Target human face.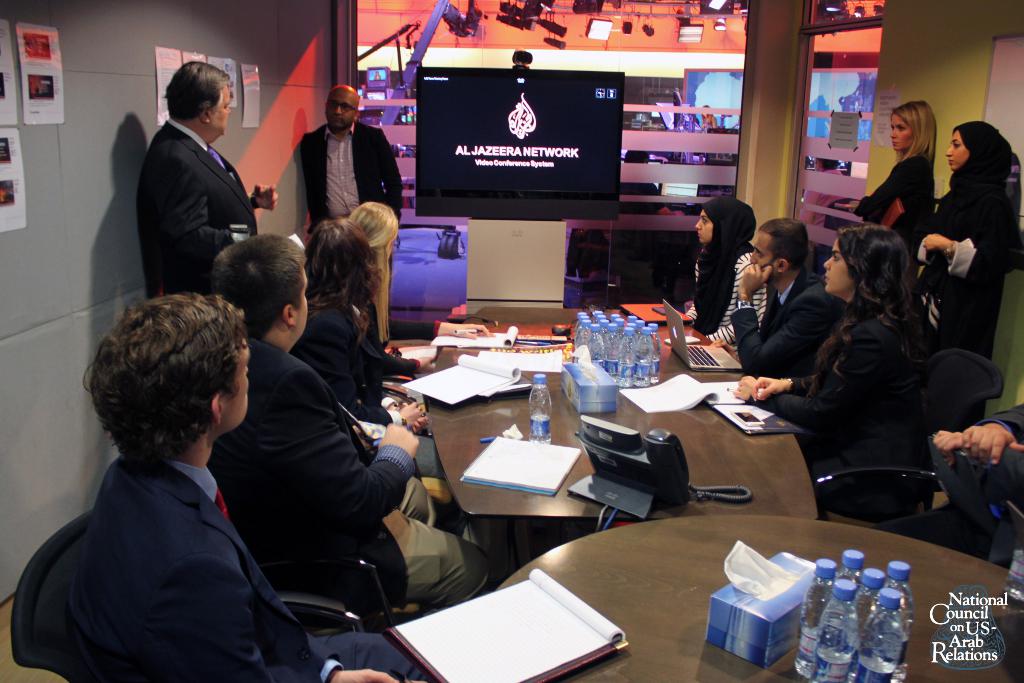
Target region: <box>944,134,969,165</box>.
